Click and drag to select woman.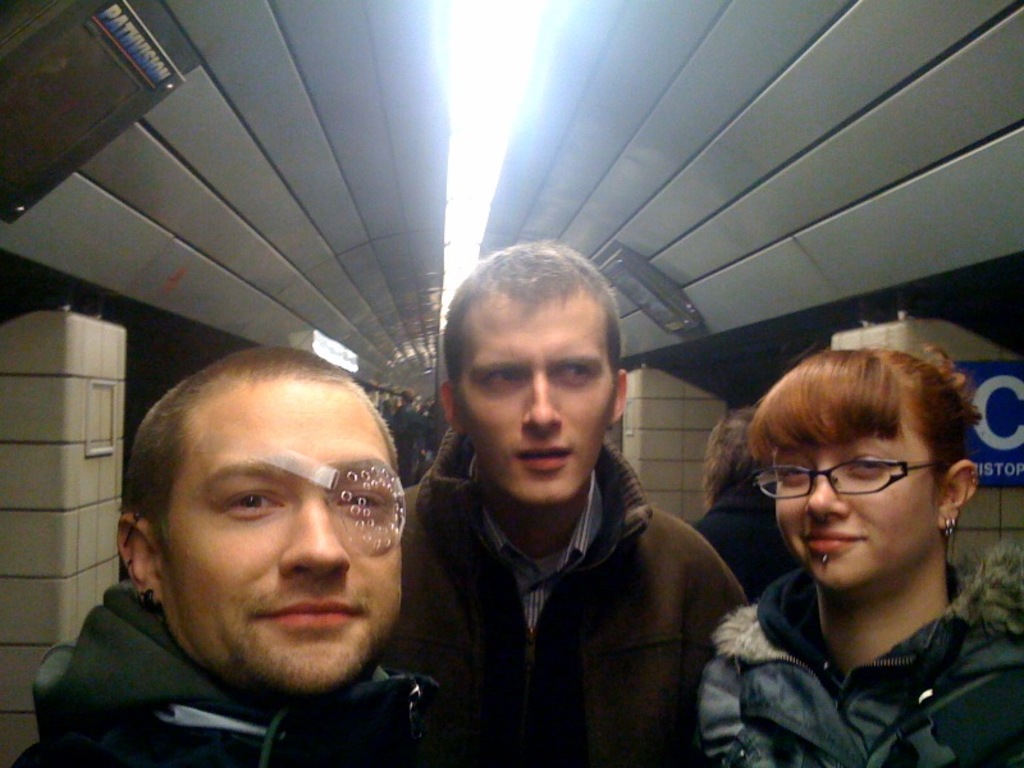
Selection: left=659, top=325, right=1023, bottom=762.
